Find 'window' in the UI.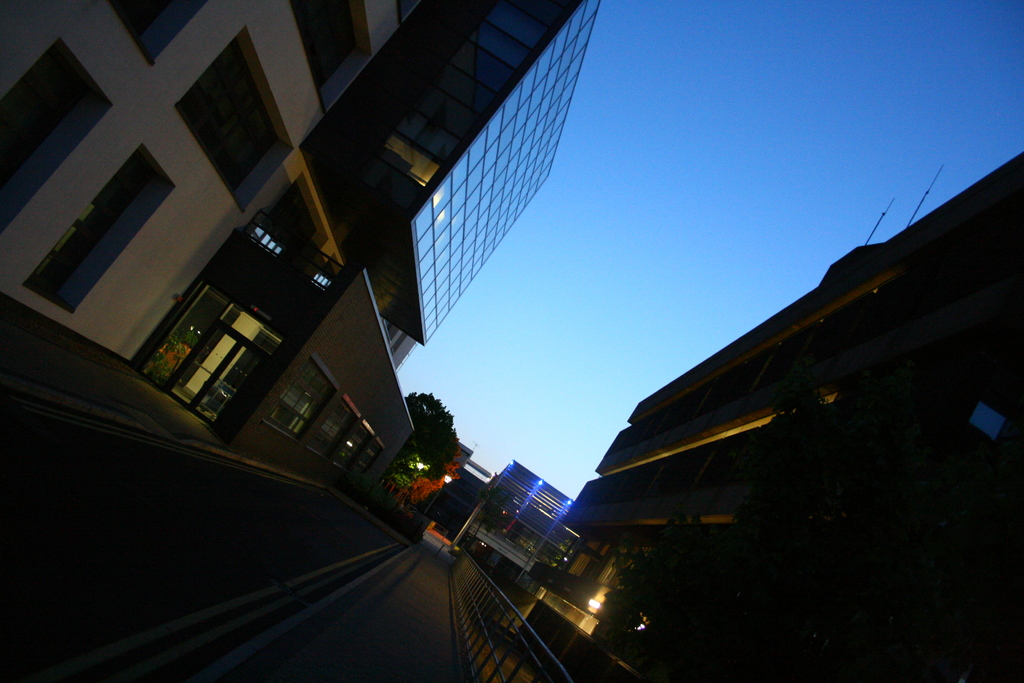
UI element at box(263, 354, 339, 443).
